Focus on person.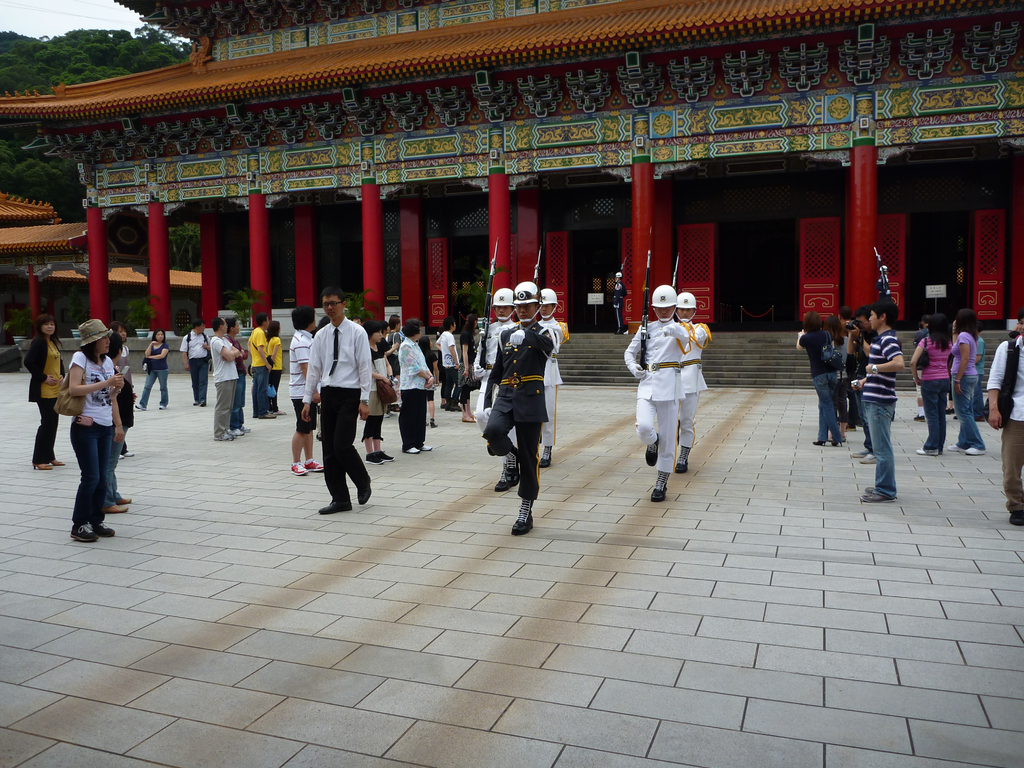
Focused at left=677, top=289, right=705, bottom=476.
